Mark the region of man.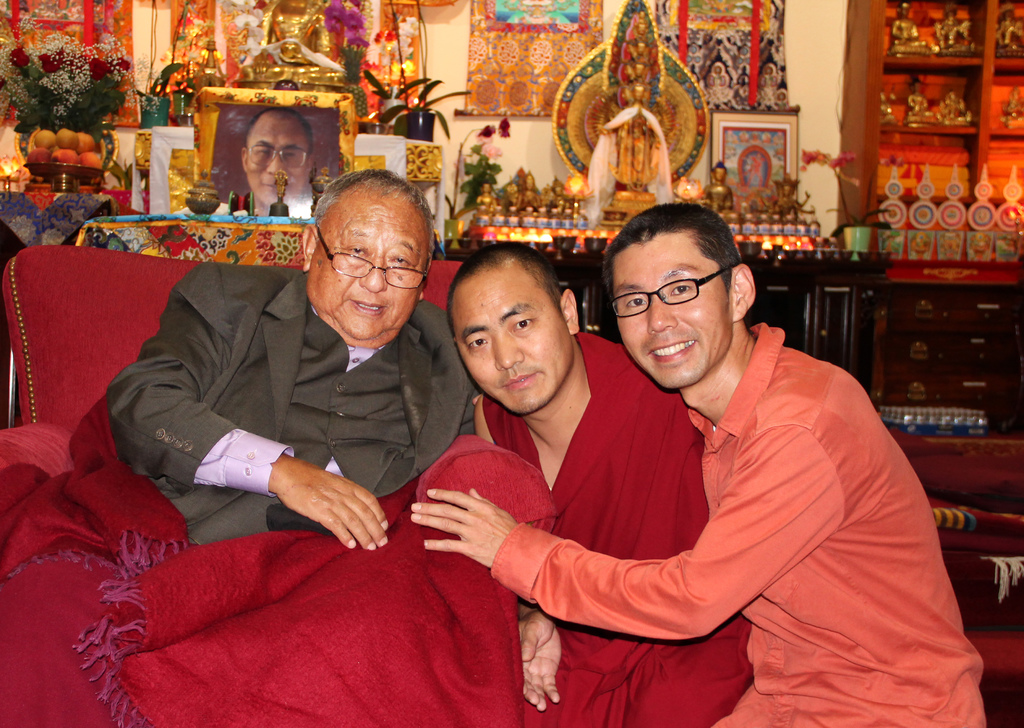
Region: (88, 164, 496, 571).
